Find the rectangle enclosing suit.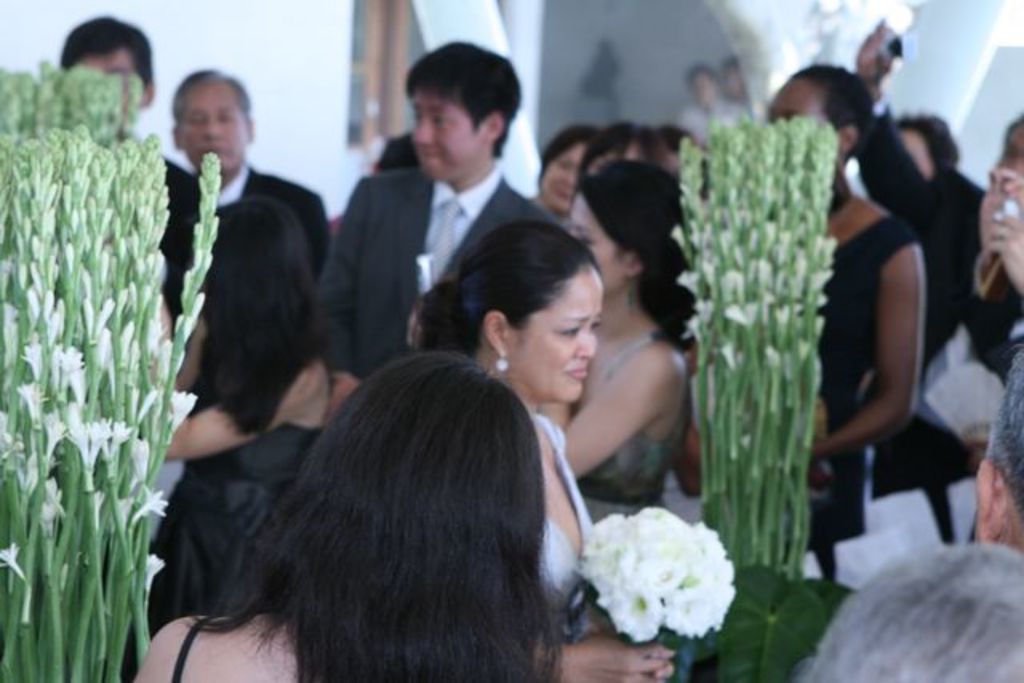
Rect(211, 163, 331, 282).
